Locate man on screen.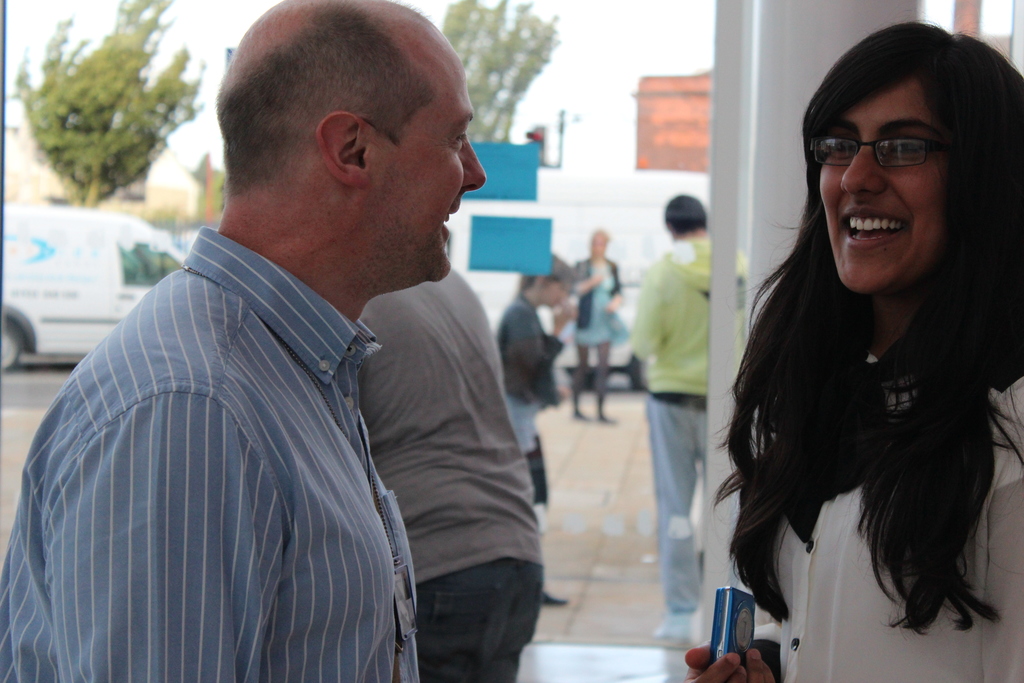
On screen at Rect(337, 268, 547, 682).
